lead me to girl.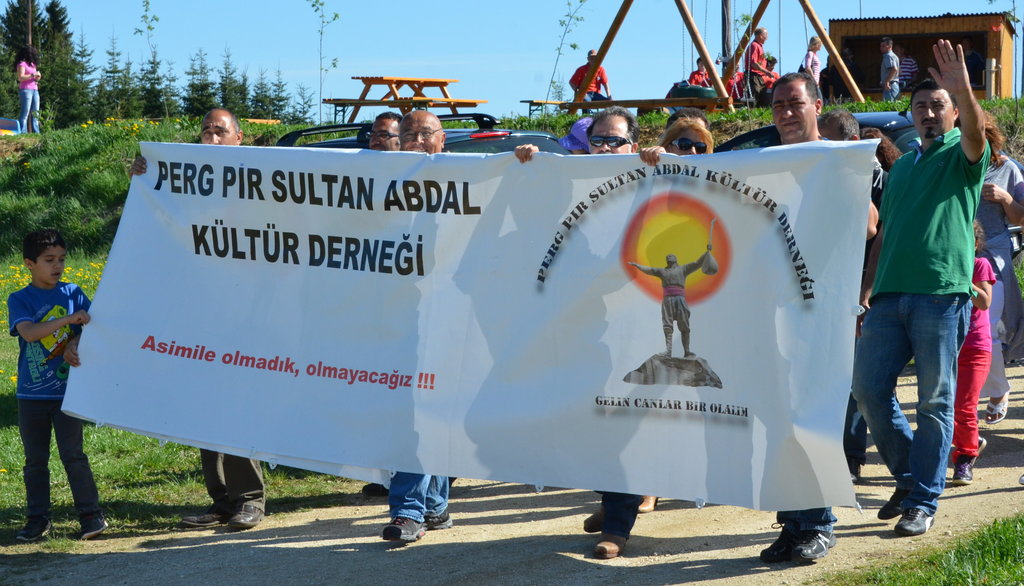
Lead to region(954, 221, 996, 484).
